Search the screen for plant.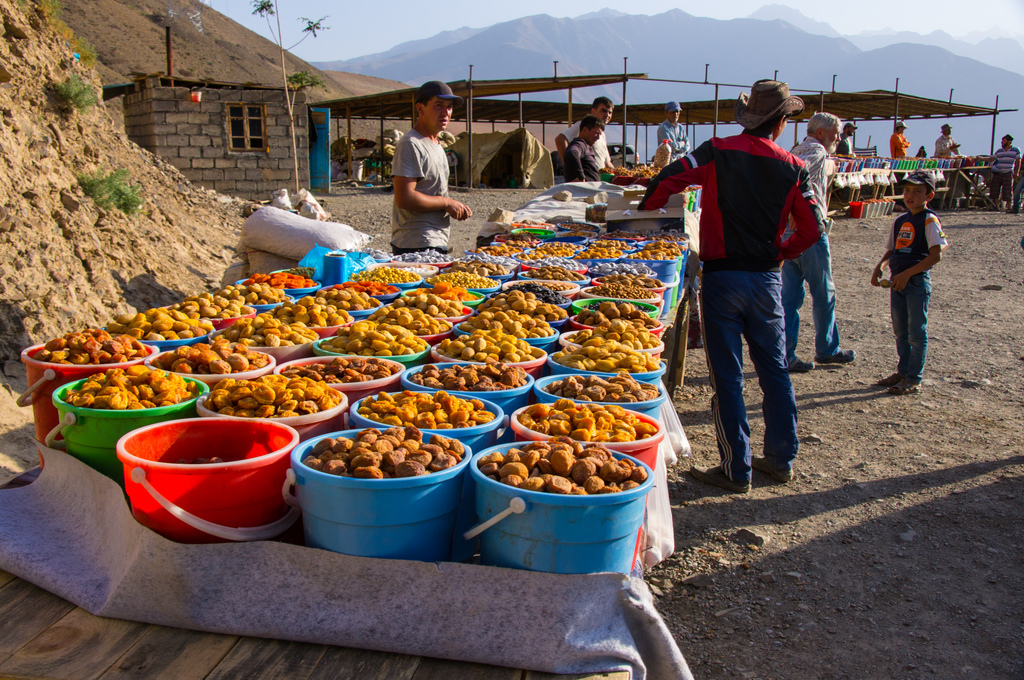
Found at [86, 159, 147, 211].
